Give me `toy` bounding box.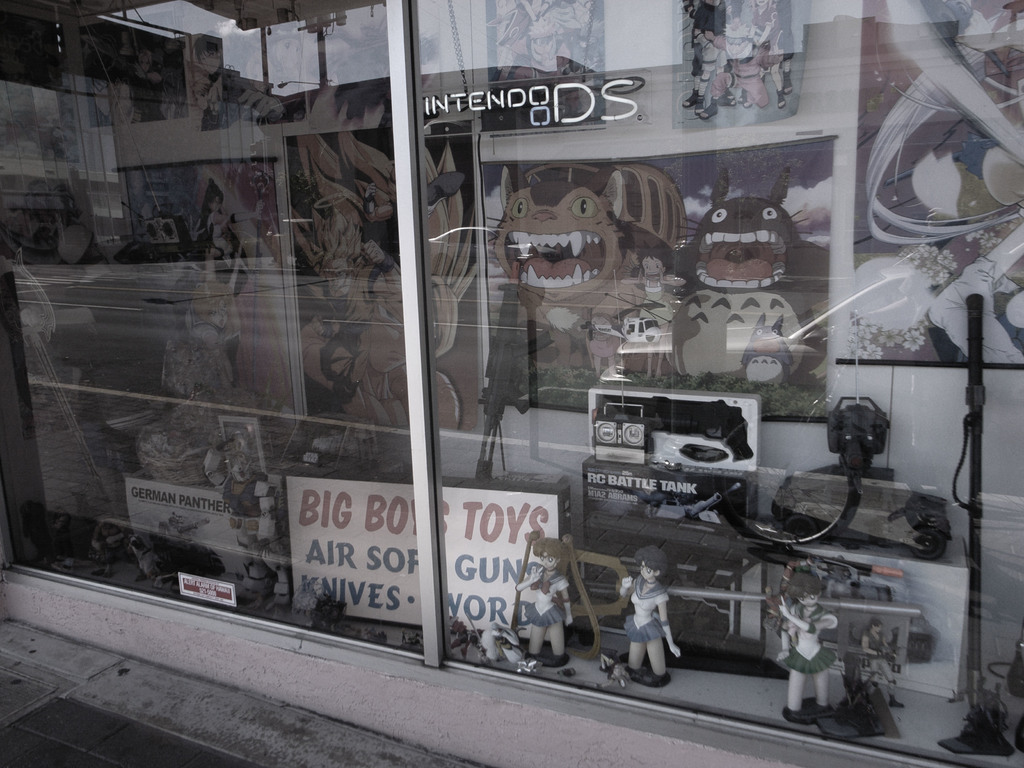
bbox=(616, 240, 684, 323).
